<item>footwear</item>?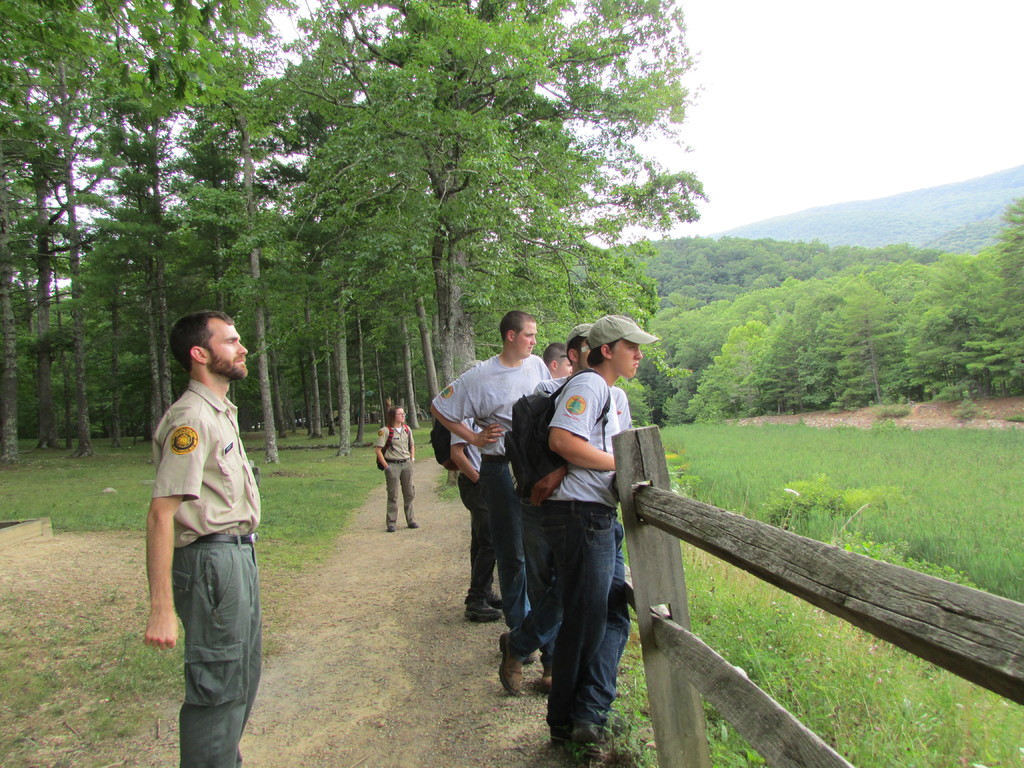
crop(496, 628, 530, 694)
